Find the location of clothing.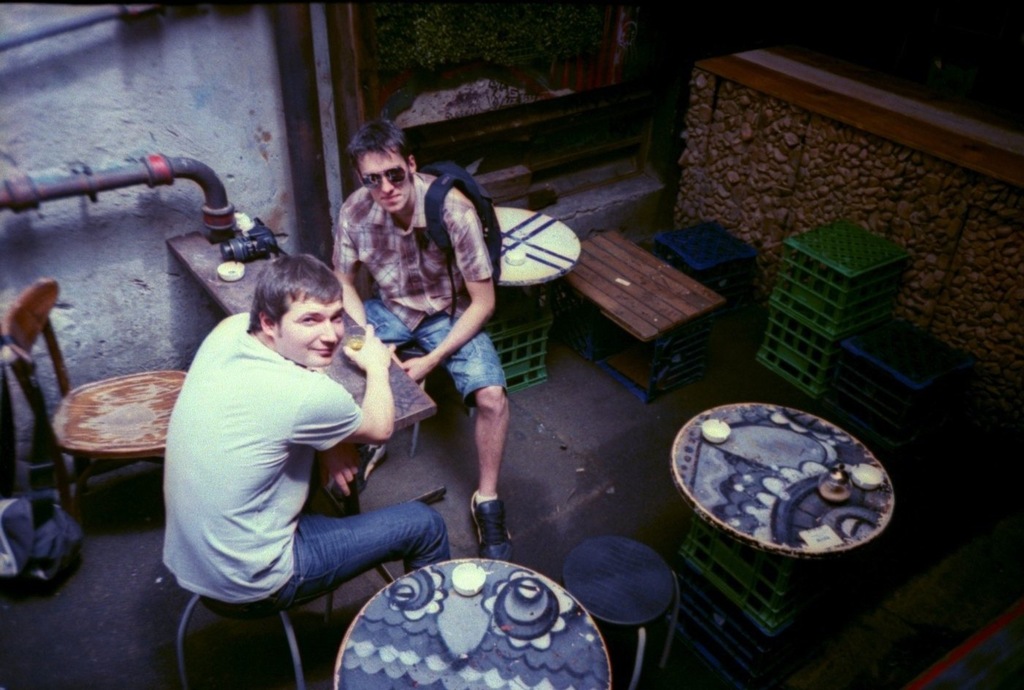
Location: detection(164, 315, 448, 613).
